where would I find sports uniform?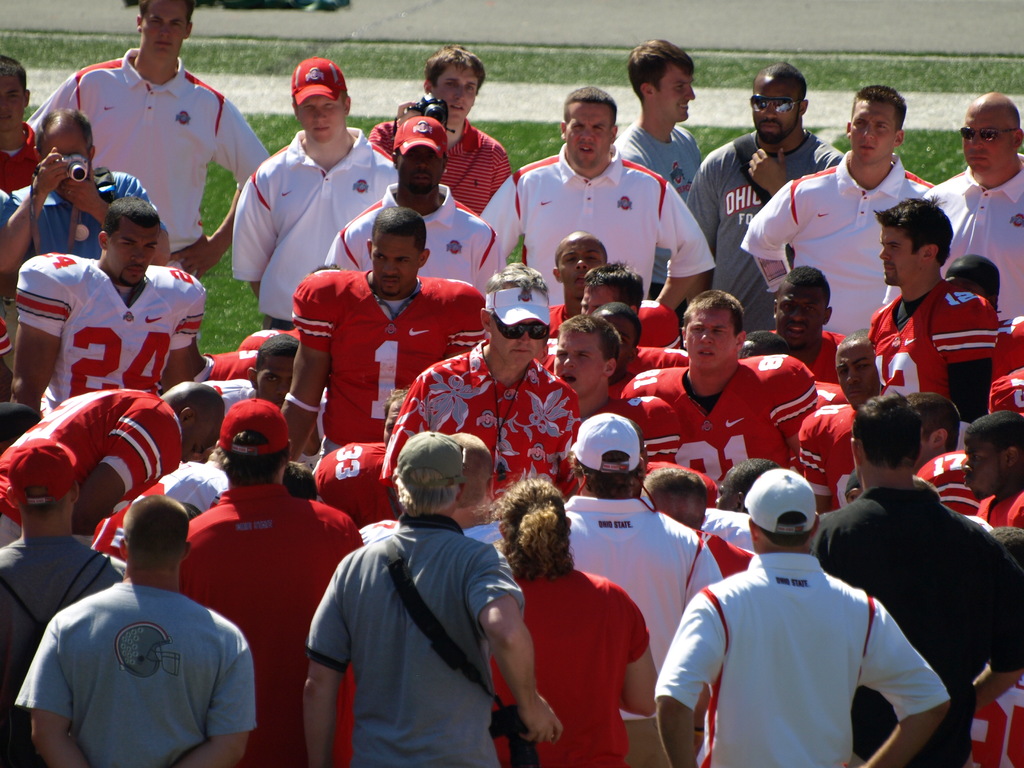
At box=[616, 124, 720, 325].
